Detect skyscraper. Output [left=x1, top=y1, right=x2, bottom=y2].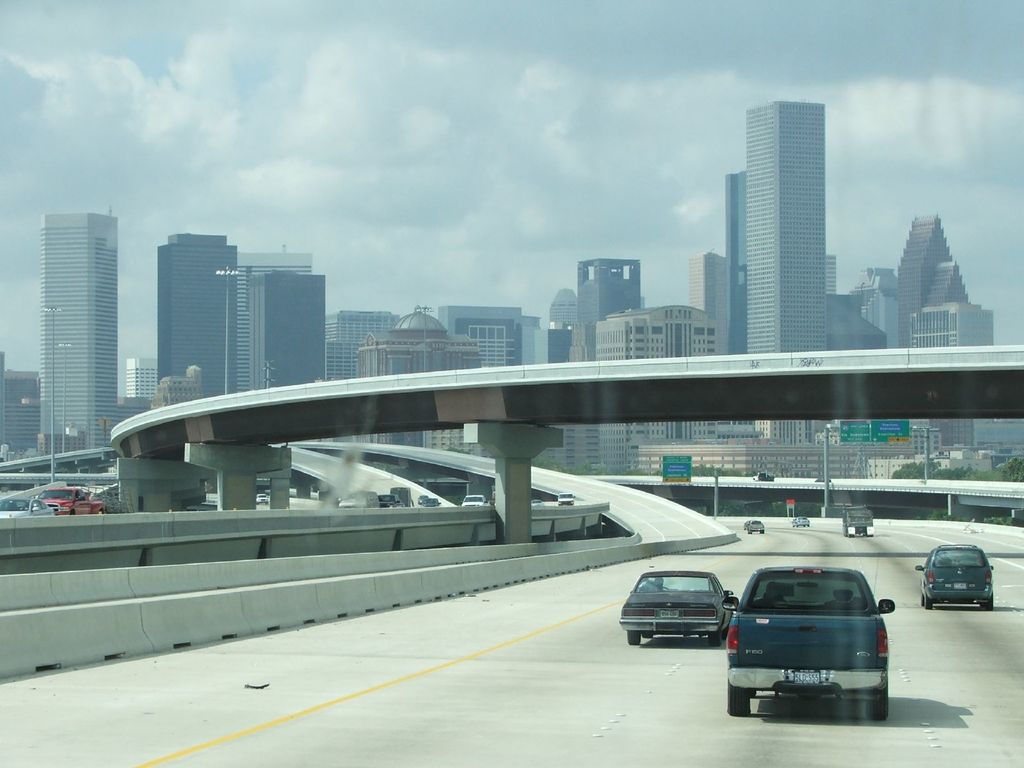
[left=232, top=254, right=312, bottom=390].
